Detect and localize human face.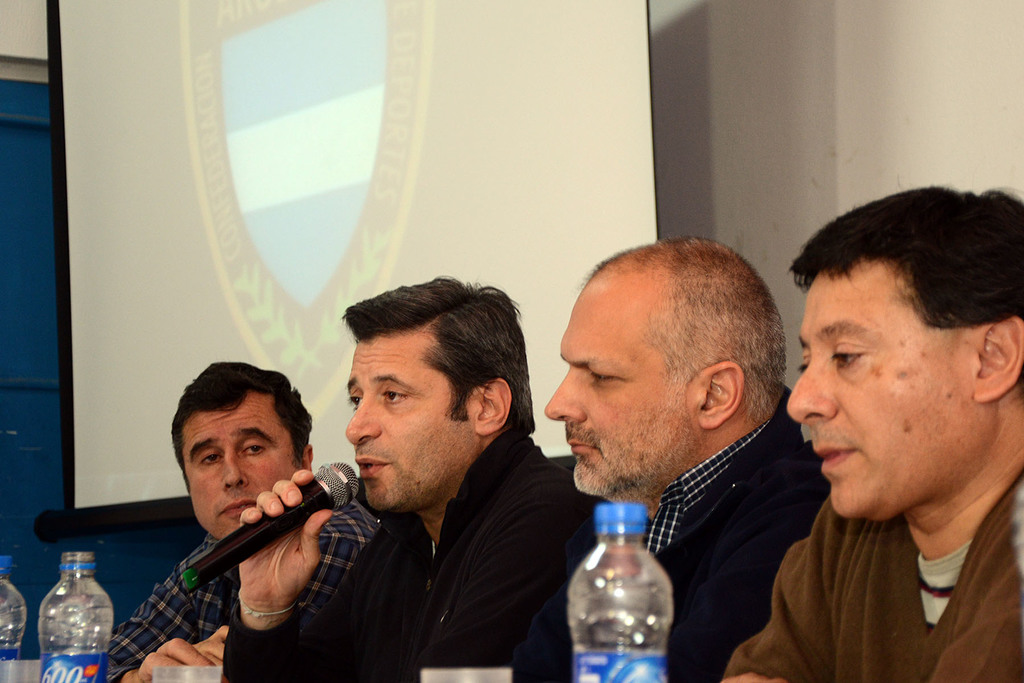
Localized at [left=348, top=333, right=465, bottom=514].
